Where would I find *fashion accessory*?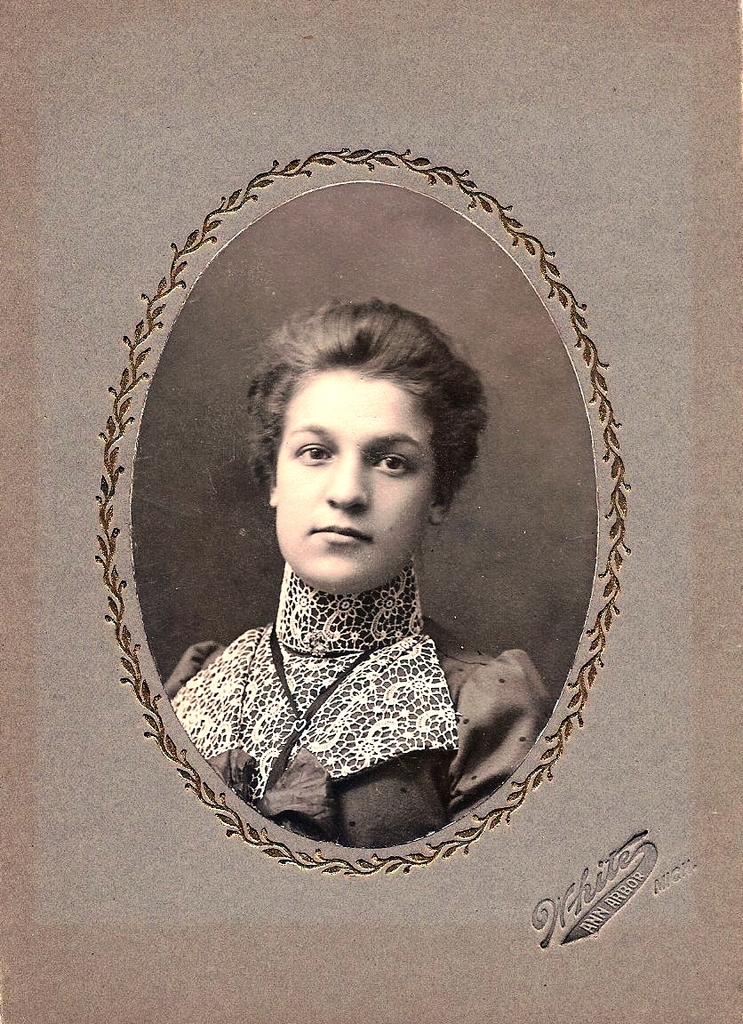
At crop(267, 628, 371, 789).
